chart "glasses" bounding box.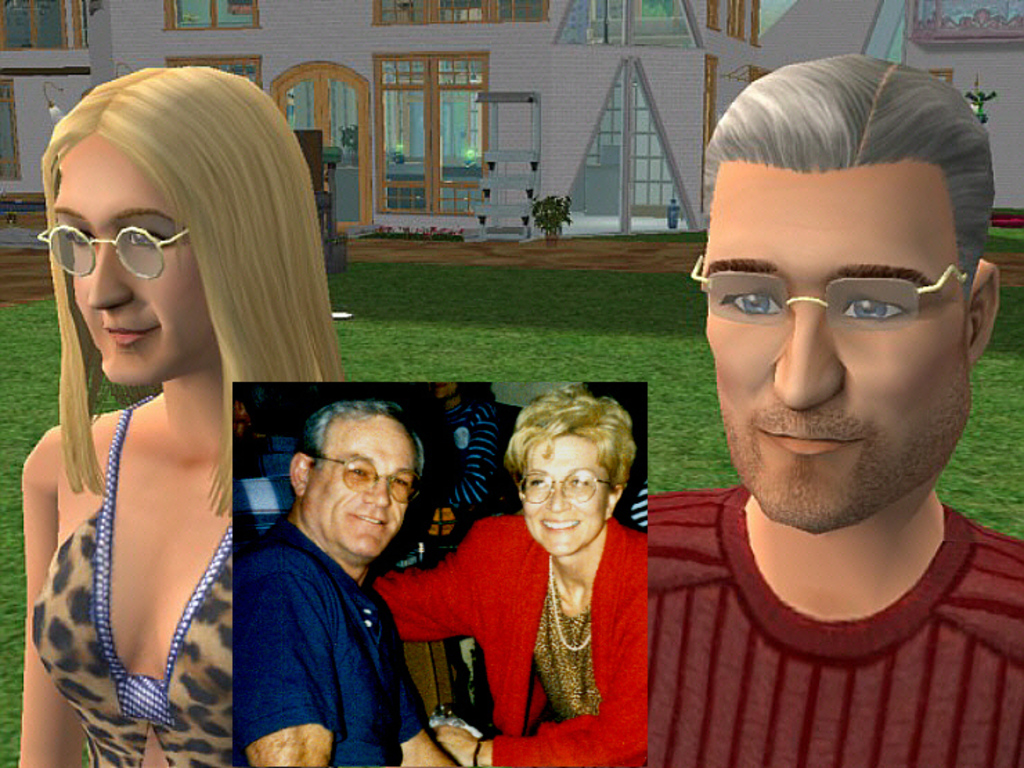
Charted: box=[711, 231, 978, 345].
